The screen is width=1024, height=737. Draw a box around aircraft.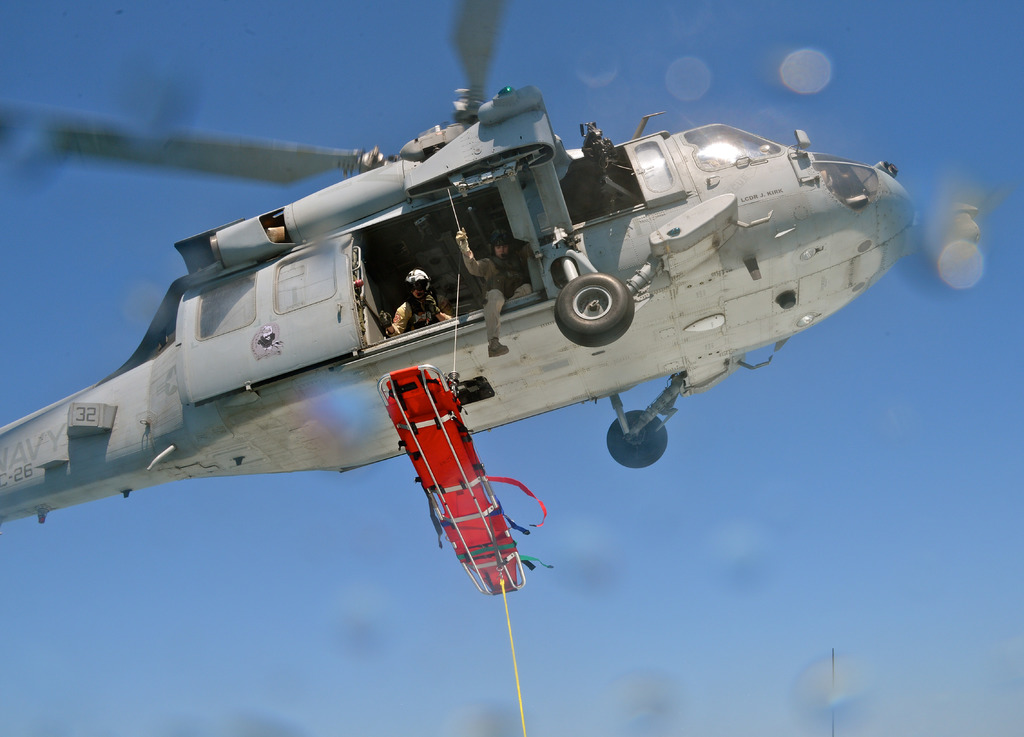
(88,74,940,579).
